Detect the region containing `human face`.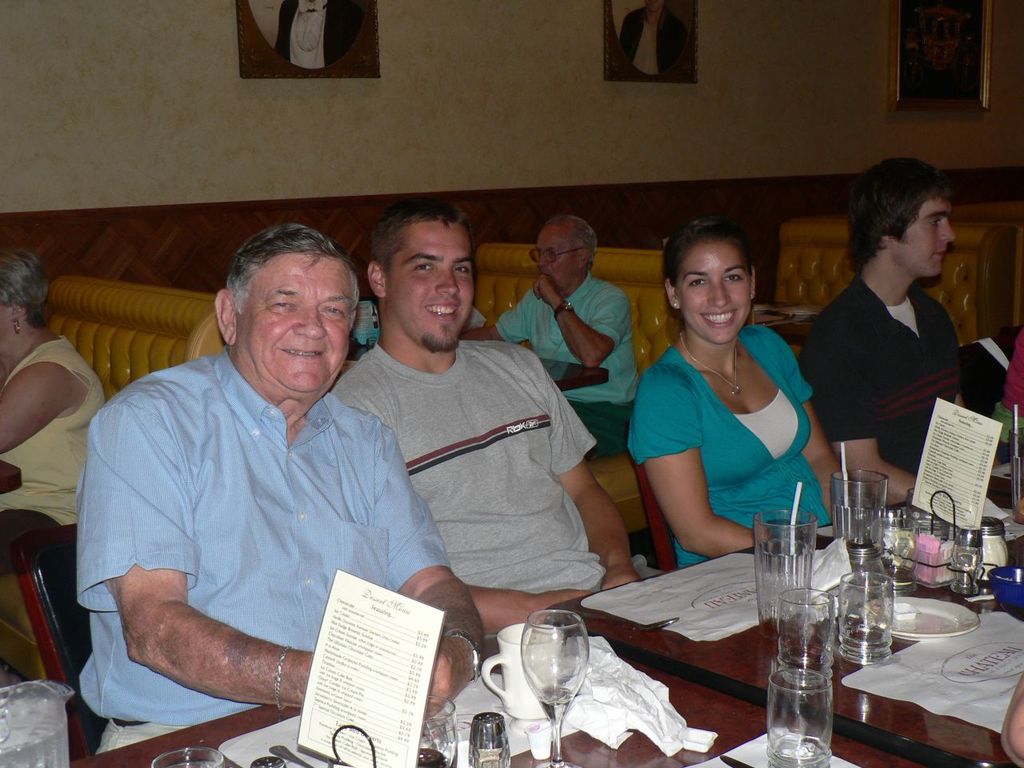
675 246 751 346.
